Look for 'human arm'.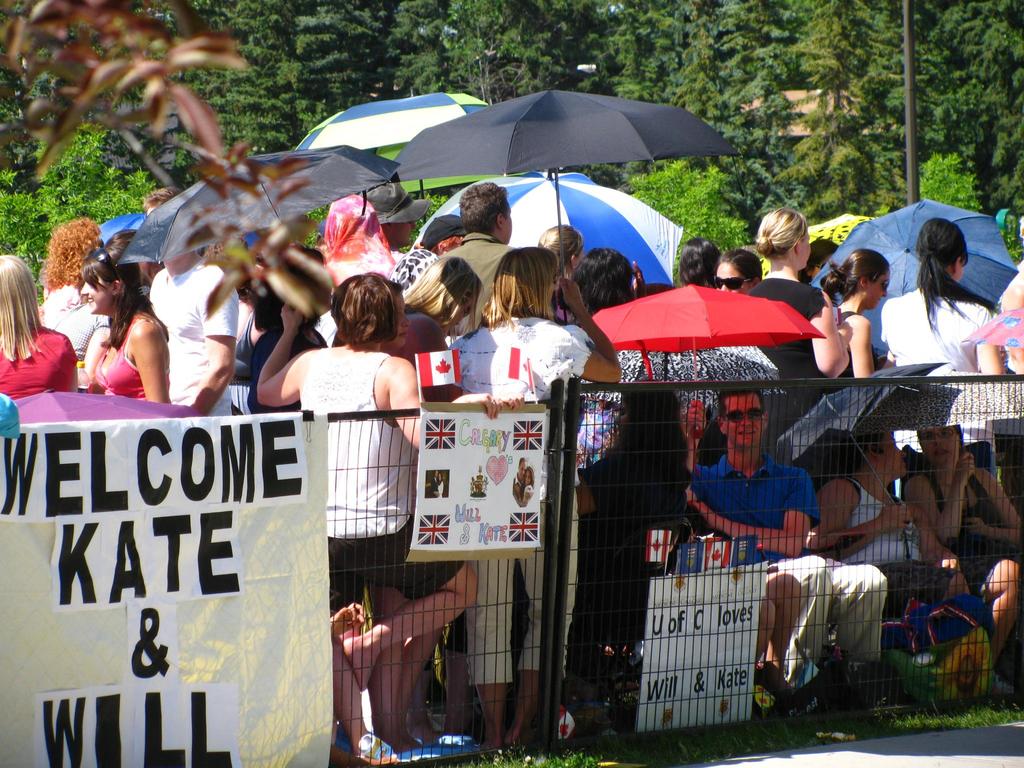
Found: [x1=120, y1=319, x2=170, y2=401].
